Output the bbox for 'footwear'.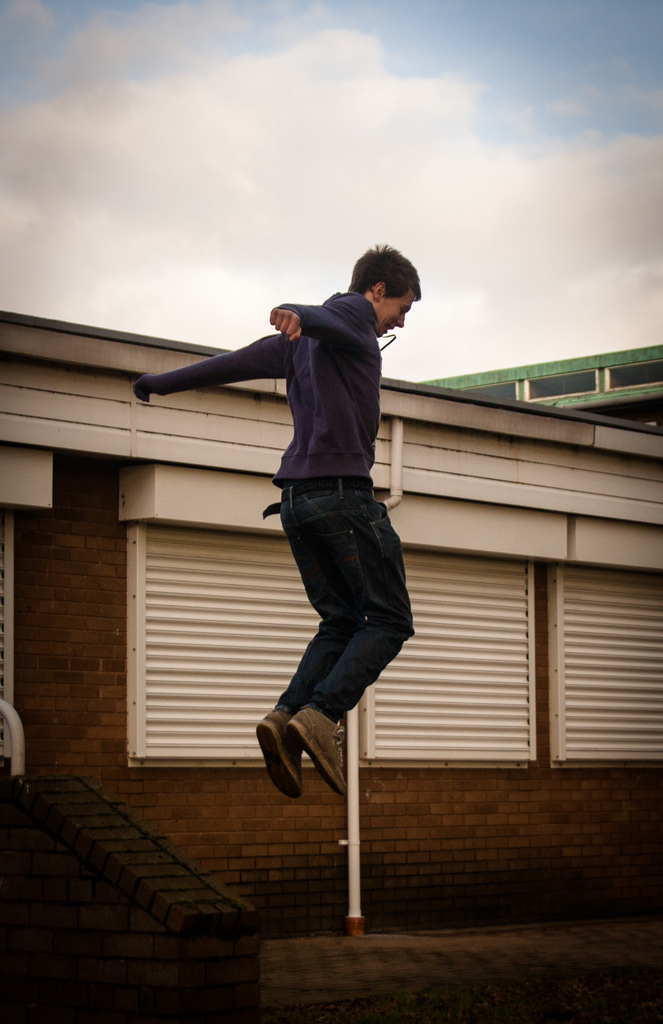
x1=255 y1=705 x2=299 y2=797.
